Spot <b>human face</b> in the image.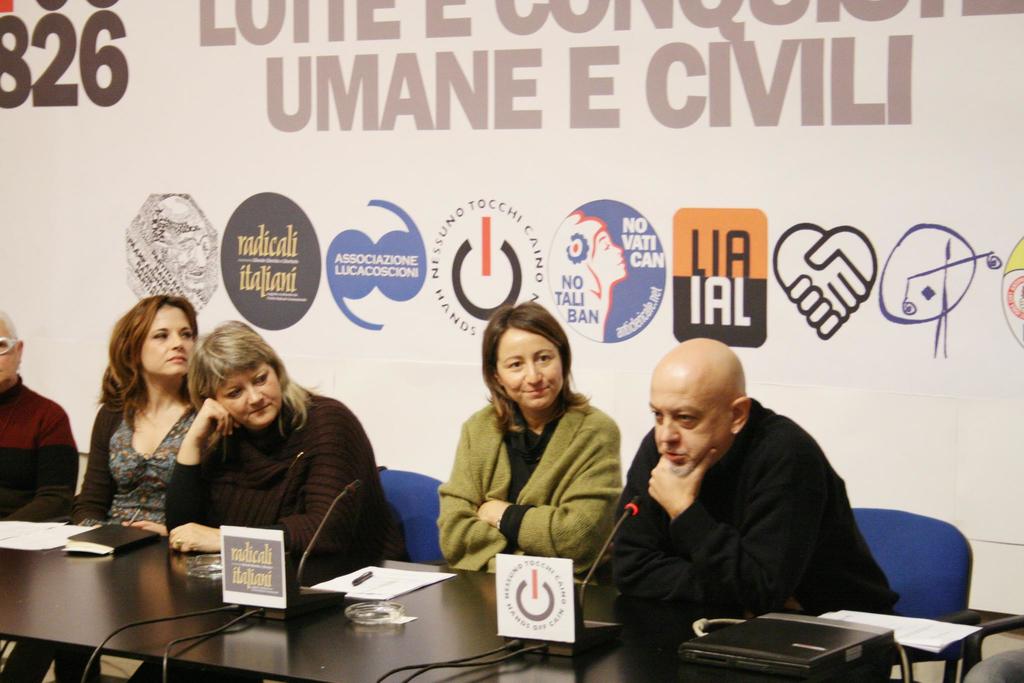
<b>human face</b> found at BBox(0, 318, 20, 383).
